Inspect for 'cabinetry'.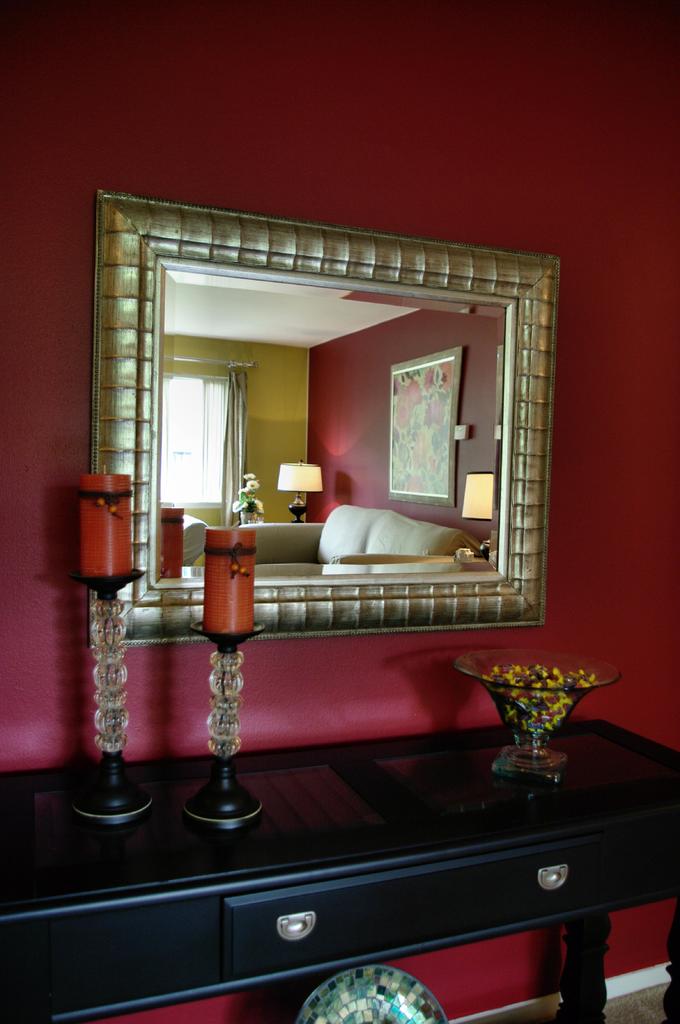
Inspection: (0,689,679,1023).
